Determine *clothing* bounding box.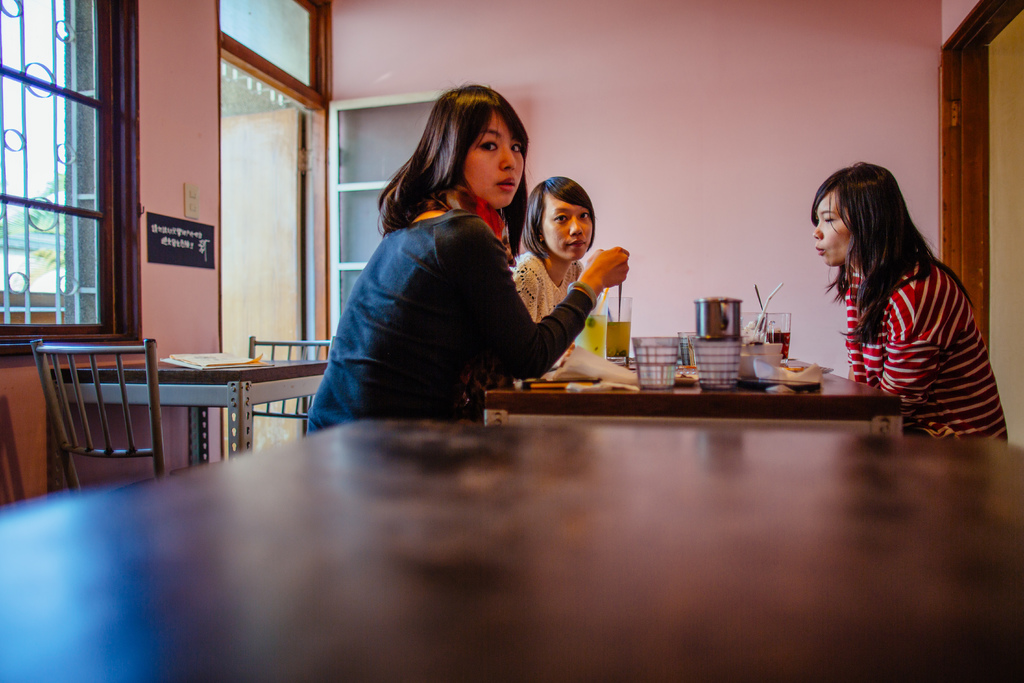
Determined: [x1=318, y1=145, x2=586, y2=424].
